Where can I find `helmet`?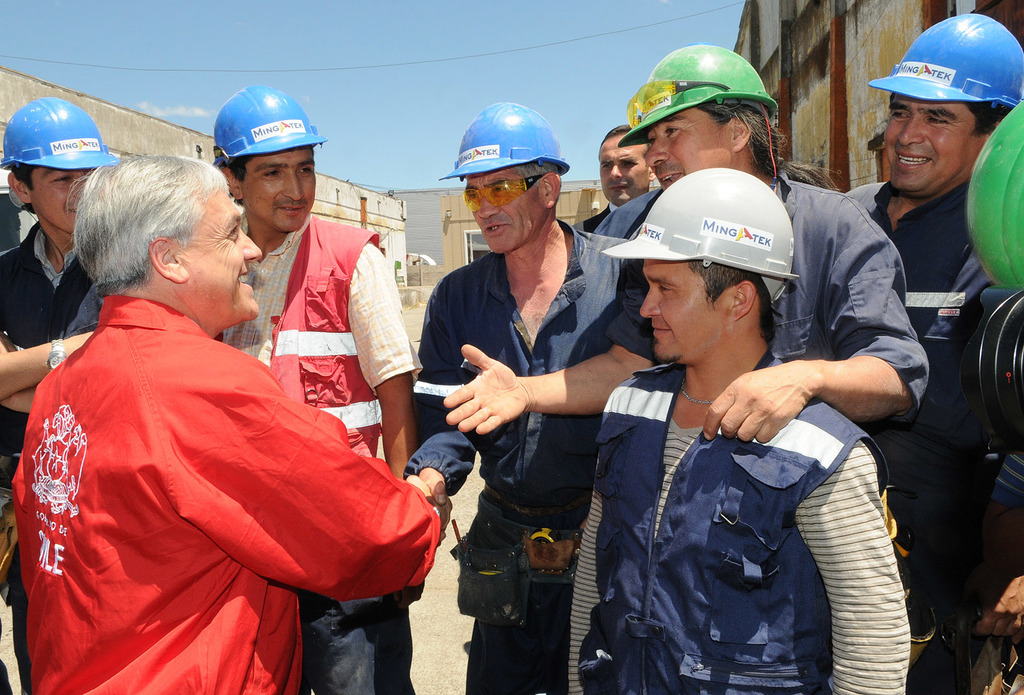
You can find it at [x1=595, y1=162, x2=800, y2=302].
